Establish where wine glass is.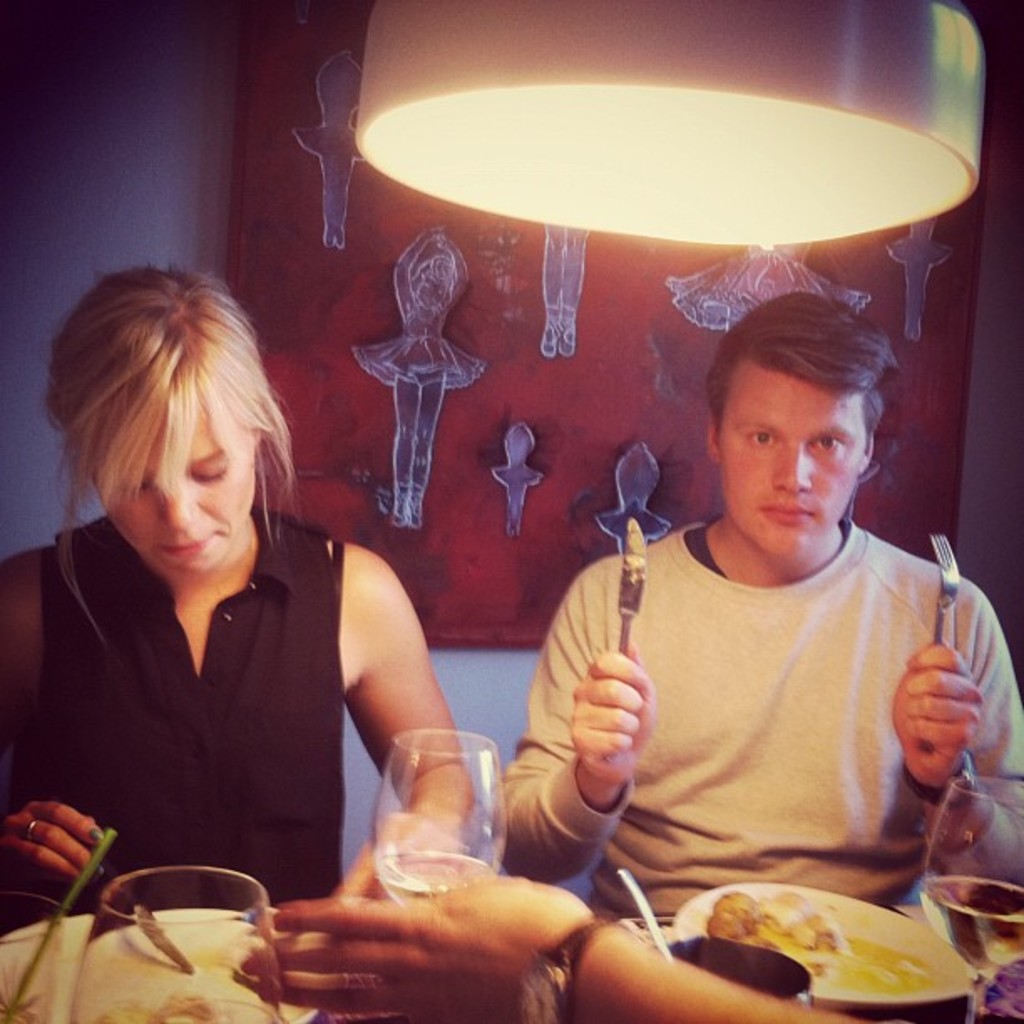
Established at box=[915, 776, 1022, 1022].
